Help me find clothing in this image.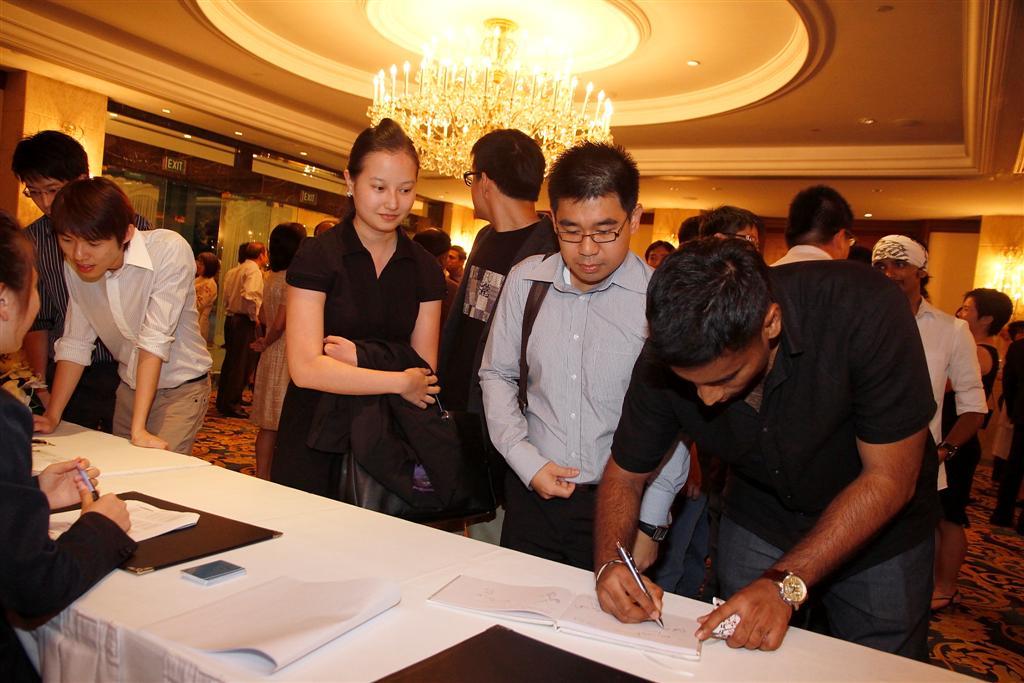
Found it: {"left": 606, "top": 255, "right": 944, "bottom": 667}.
